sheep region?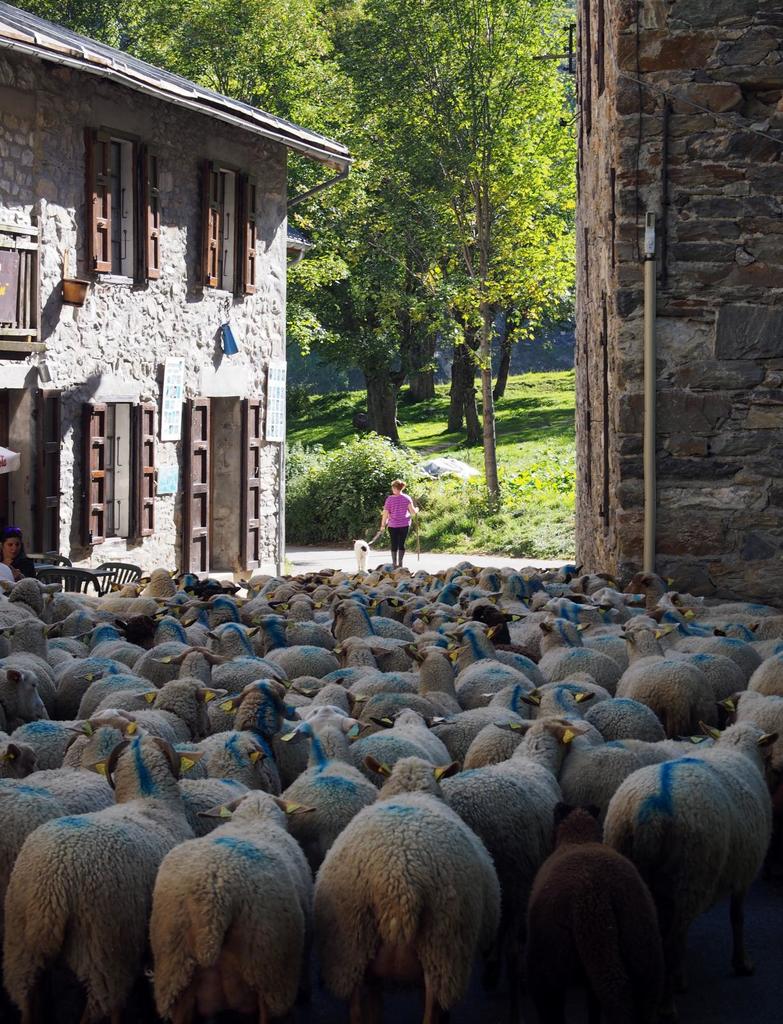
pyautogui.locateOnScreen(290, 778, 518, 1018)
